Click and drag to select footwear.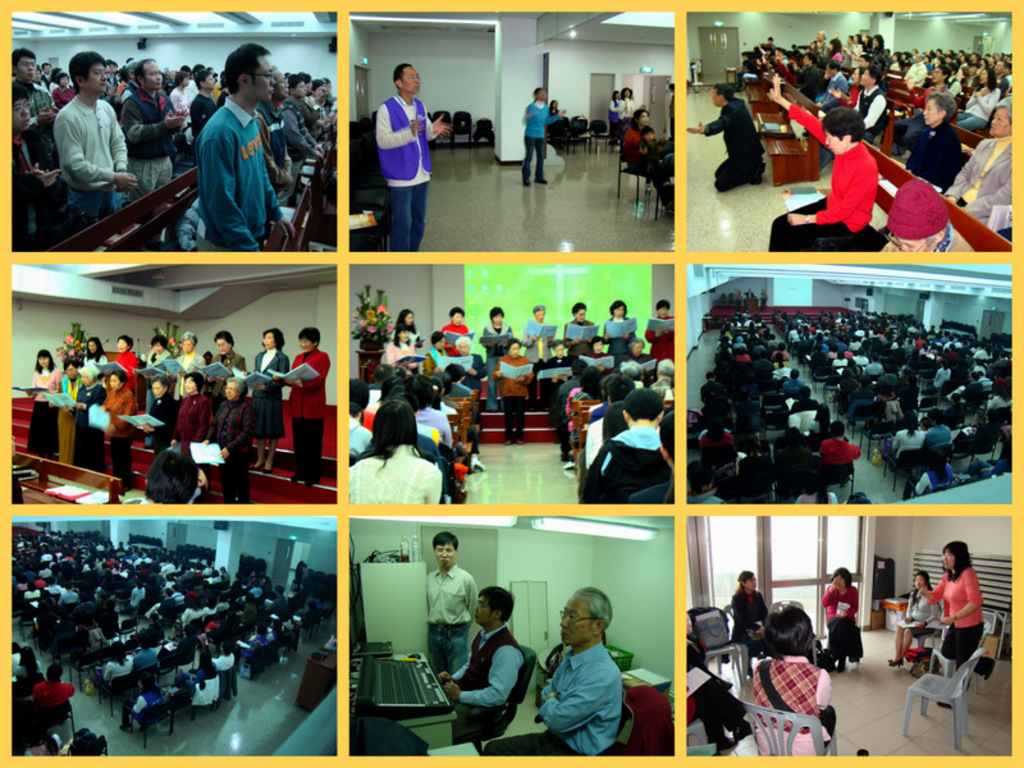
Selection: detection(892, 662, 899, 663).
